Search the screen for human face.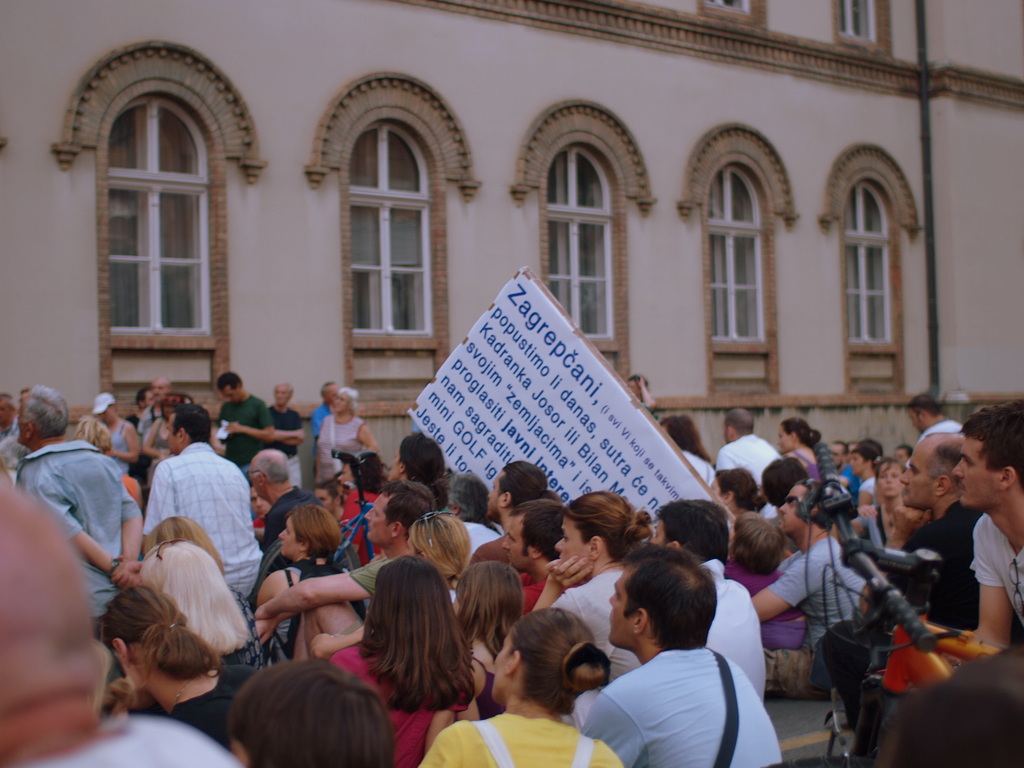
Found at select_region(556, 511, 589, 569).
